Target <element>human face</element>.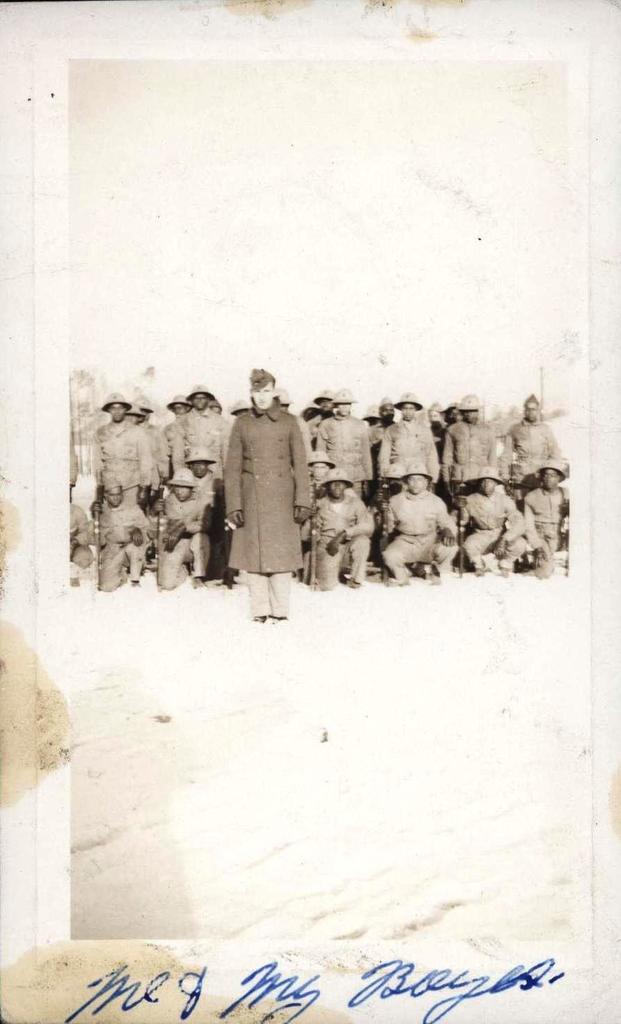
Target region: (left=112, top=489, right=118, bottom=504).
